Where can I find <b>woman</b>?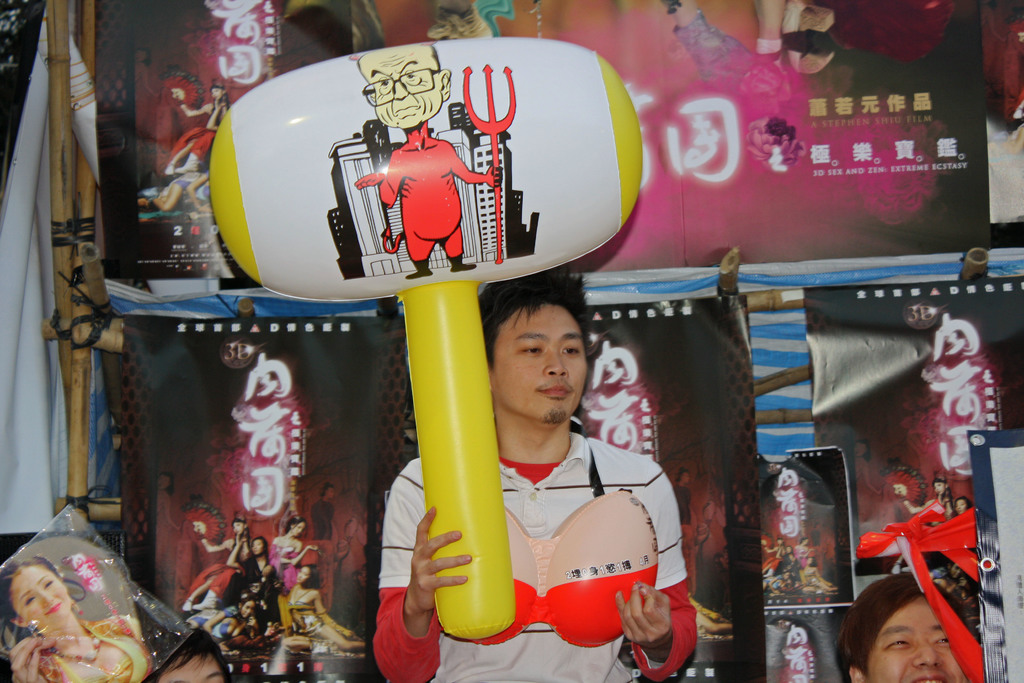
You can find it at {"x1": 287, "y1": 569, "x2": 362, "y2": 650}.
